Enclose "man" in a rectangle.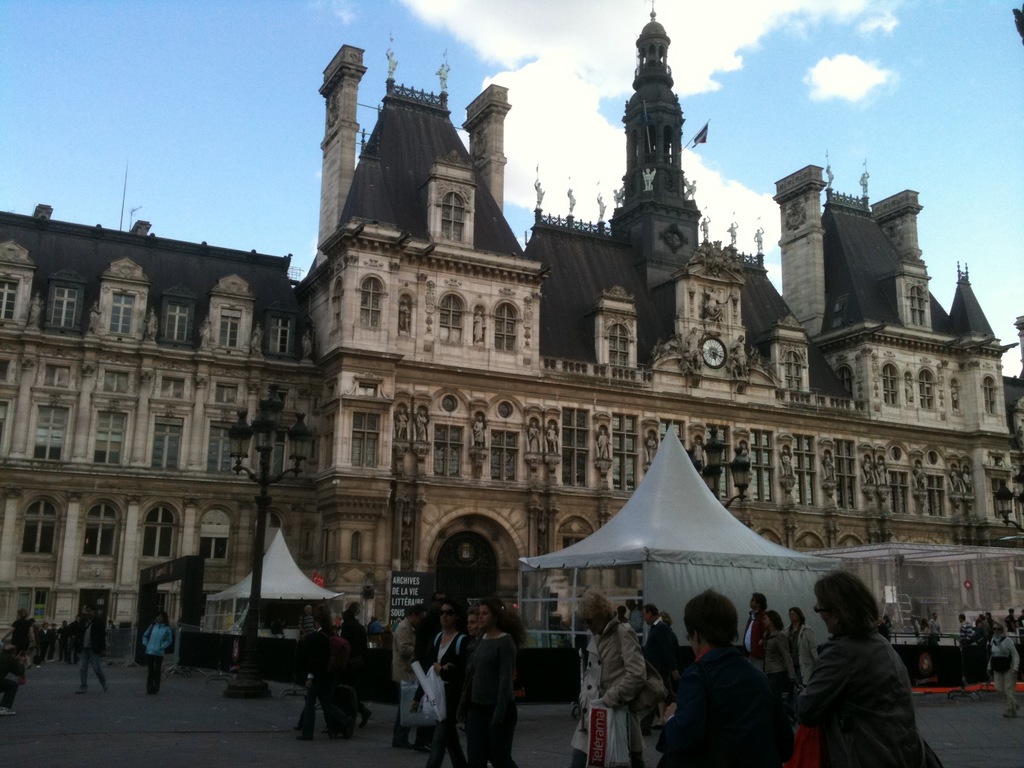
1000:605:1016:632.
